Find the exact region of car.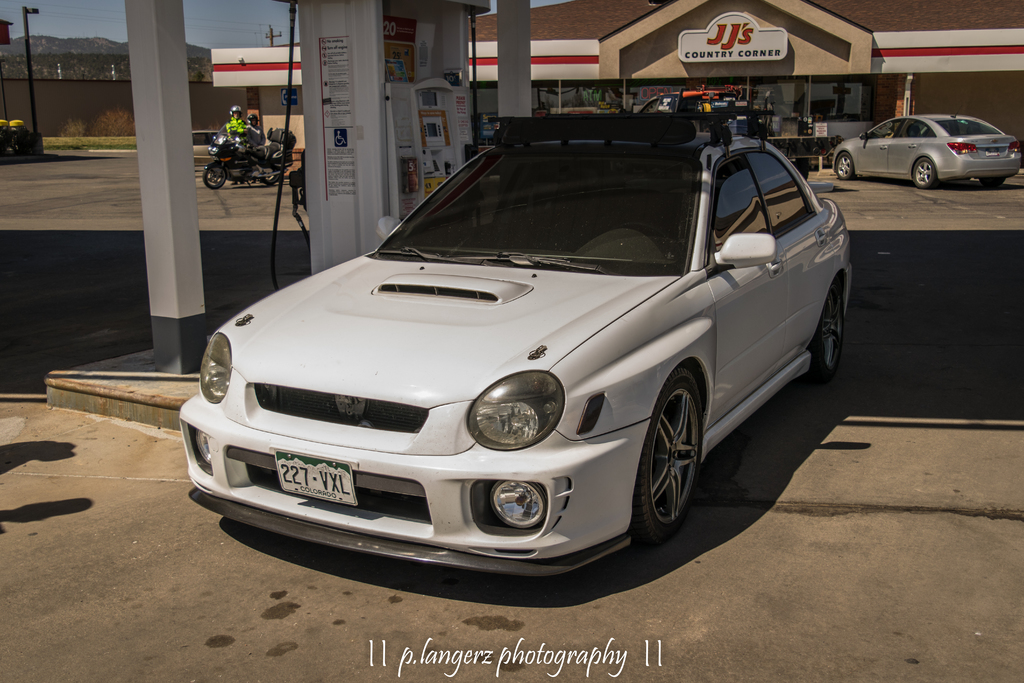
Exact region: bbox(179, 94, 851, 577).
